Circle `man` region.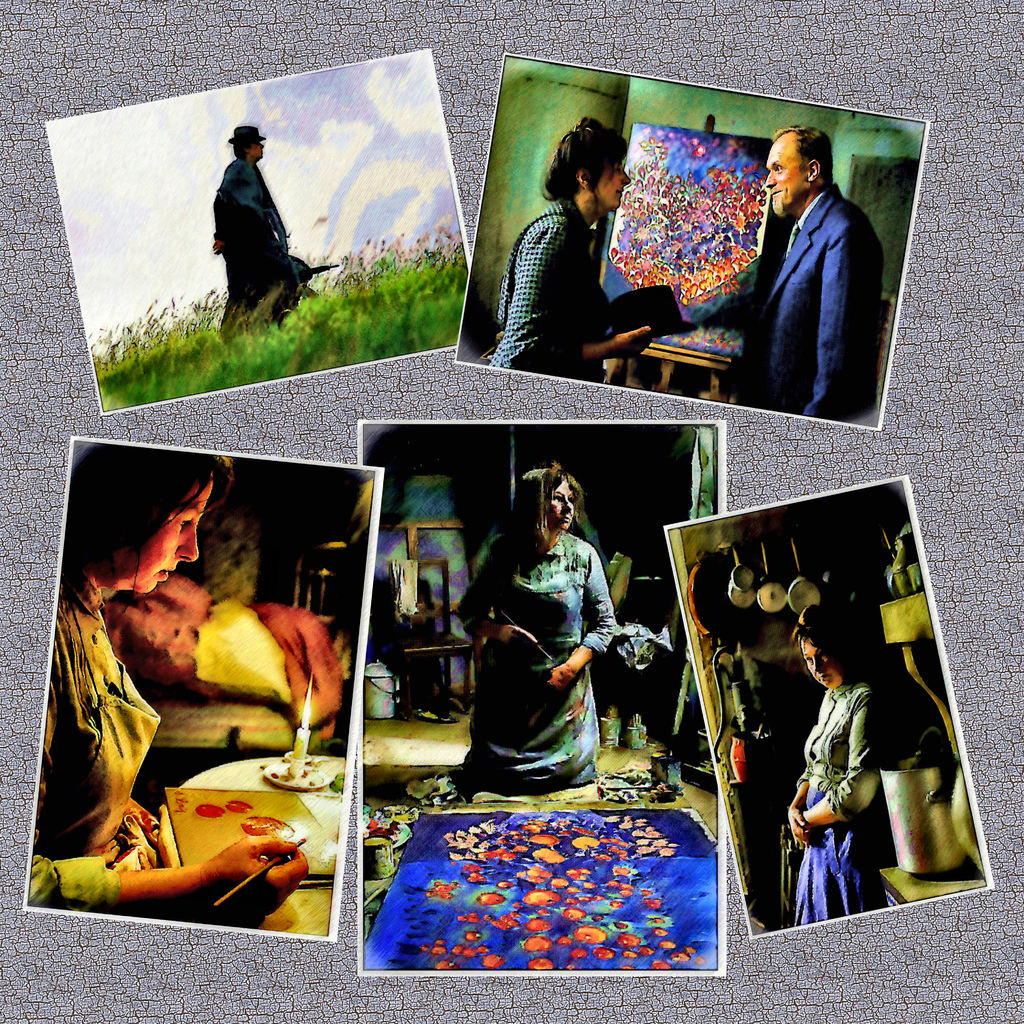
Region: <region>727, 123, 895, 419</region>.
